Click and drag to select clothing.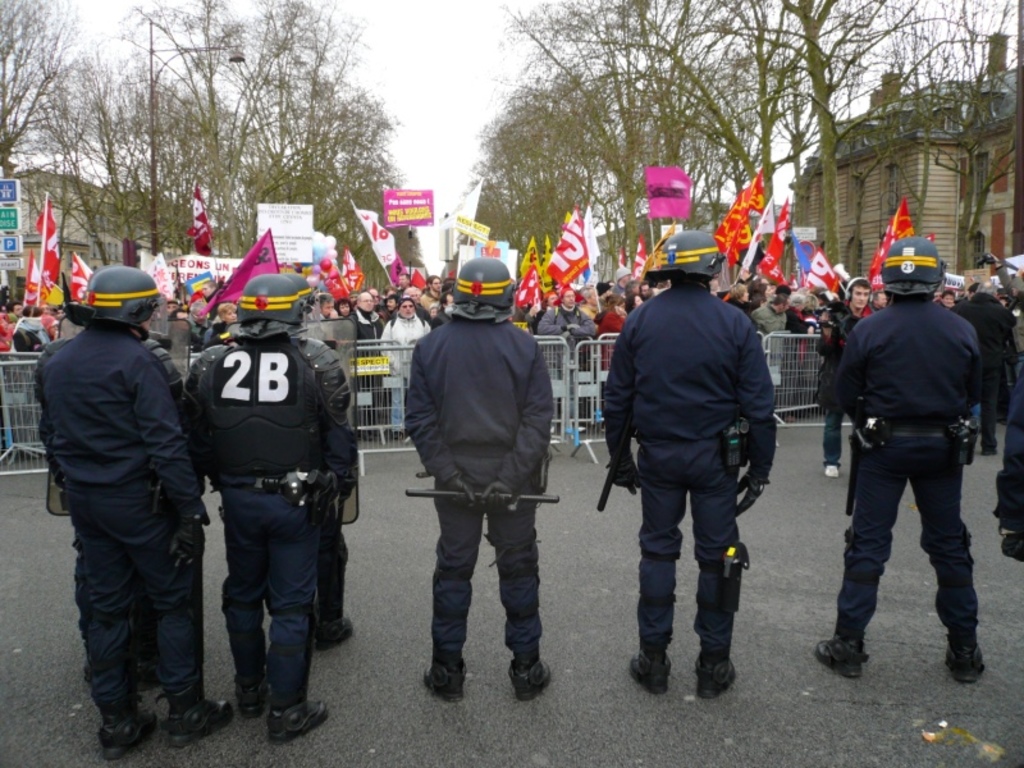
Selection: box=[596, 307, 628, 366].
